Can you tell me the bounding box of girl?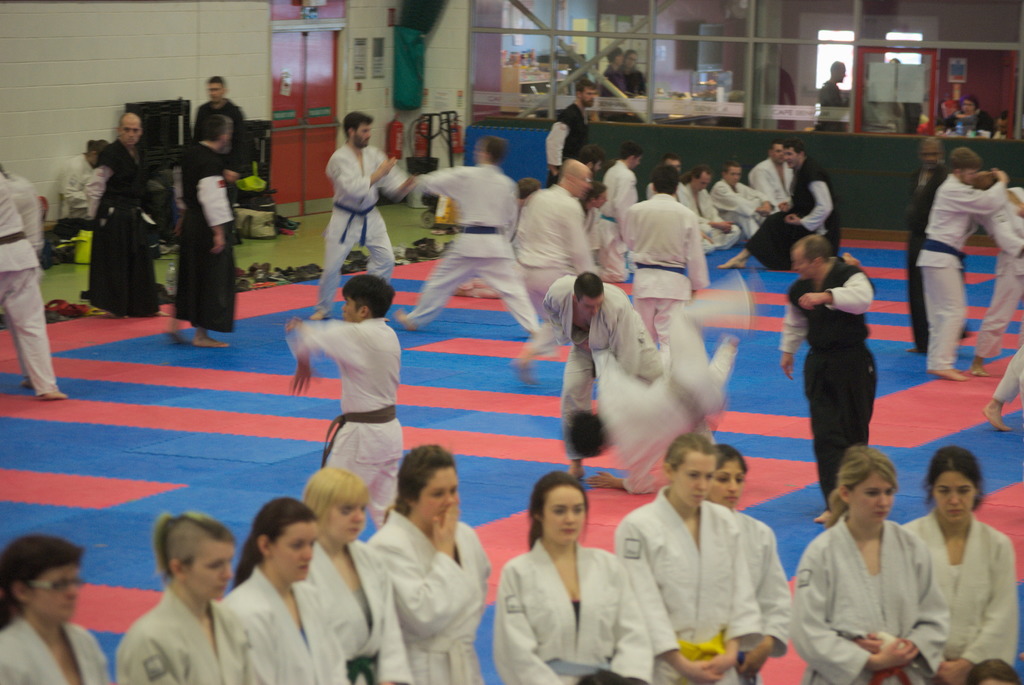
locate(492, 469, 653, 684).
